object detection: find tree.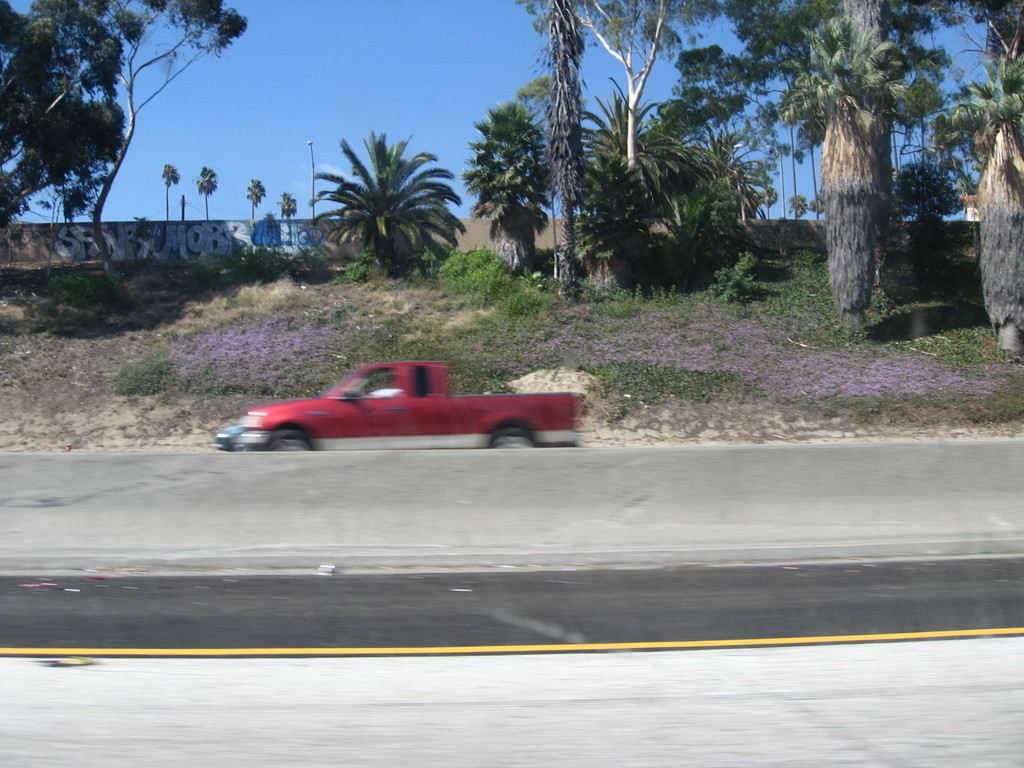
x1=291, y1=117, x2=456, y2=273.
